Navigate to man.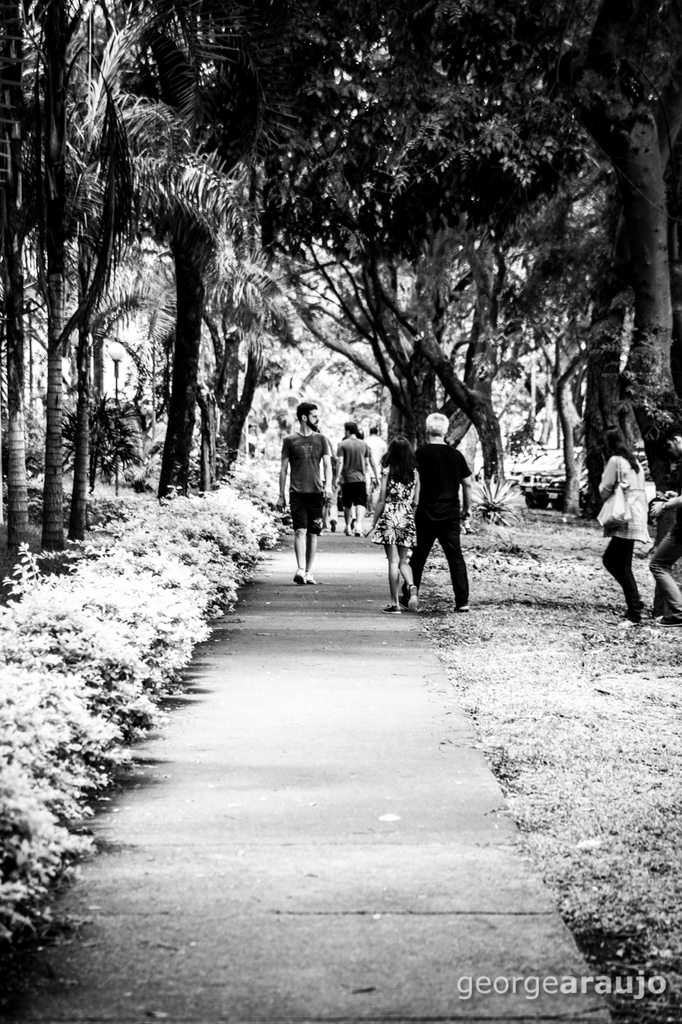
Navigation target: [272, 400, 333, 585].
